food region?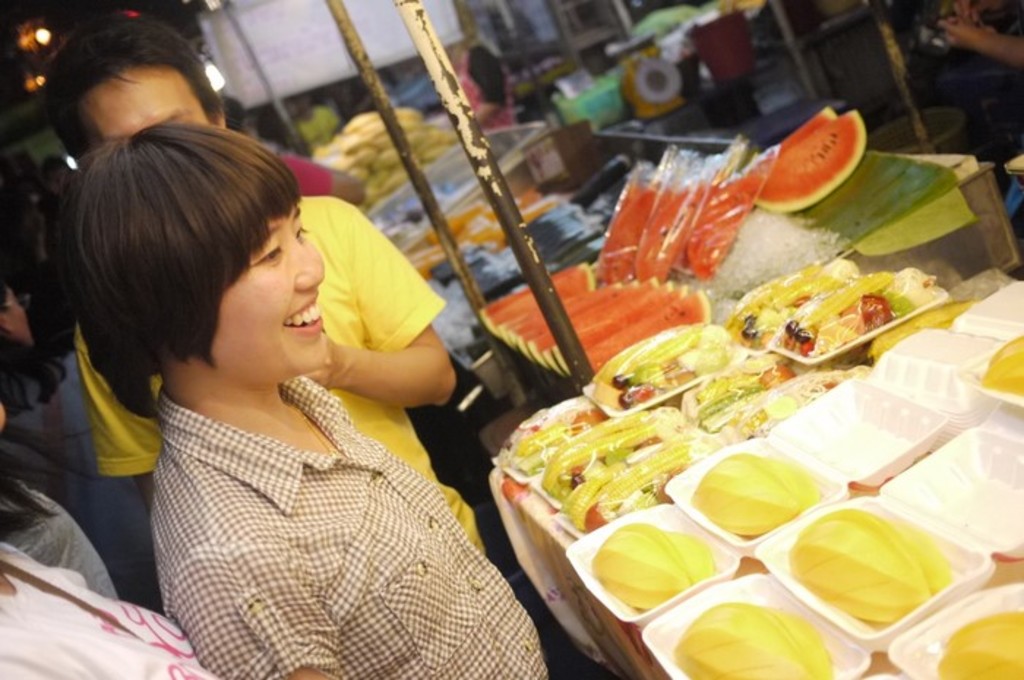
935 607 1023 679
